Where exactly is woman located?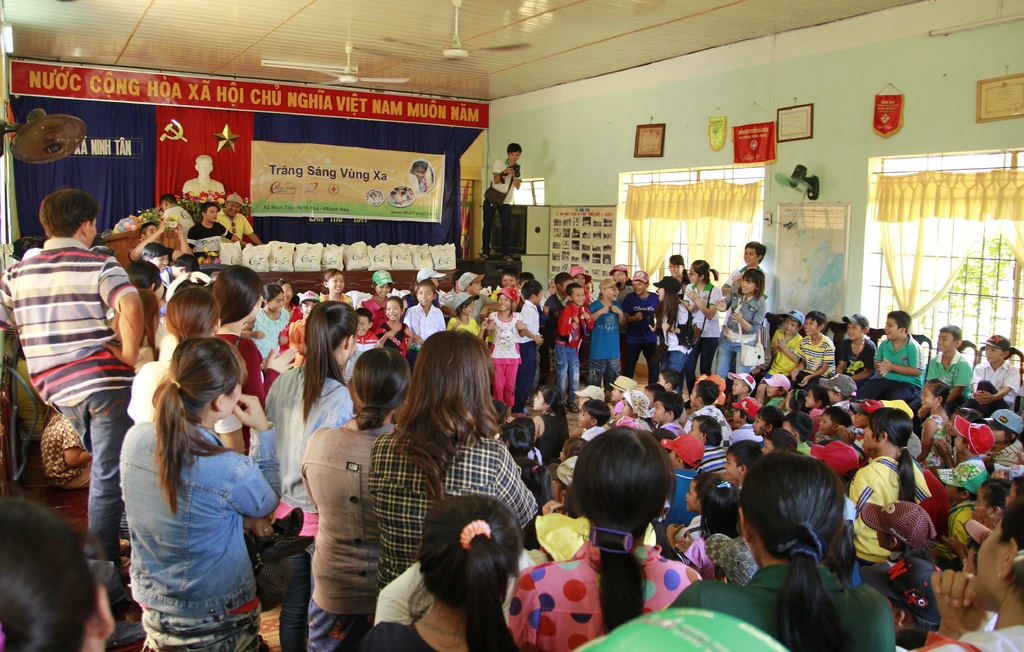
Its bounding box is (661, 452, 900, 651).
